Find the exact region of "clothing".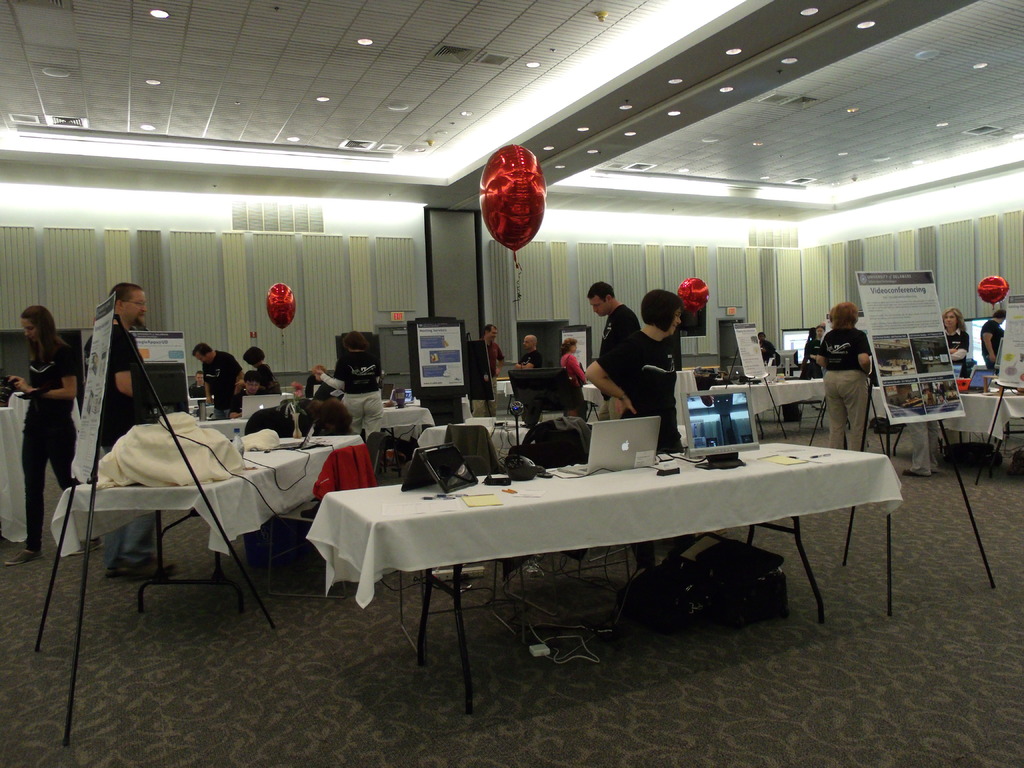
Exact region: <bbox>819, 319, 868, 454</bbox>.
